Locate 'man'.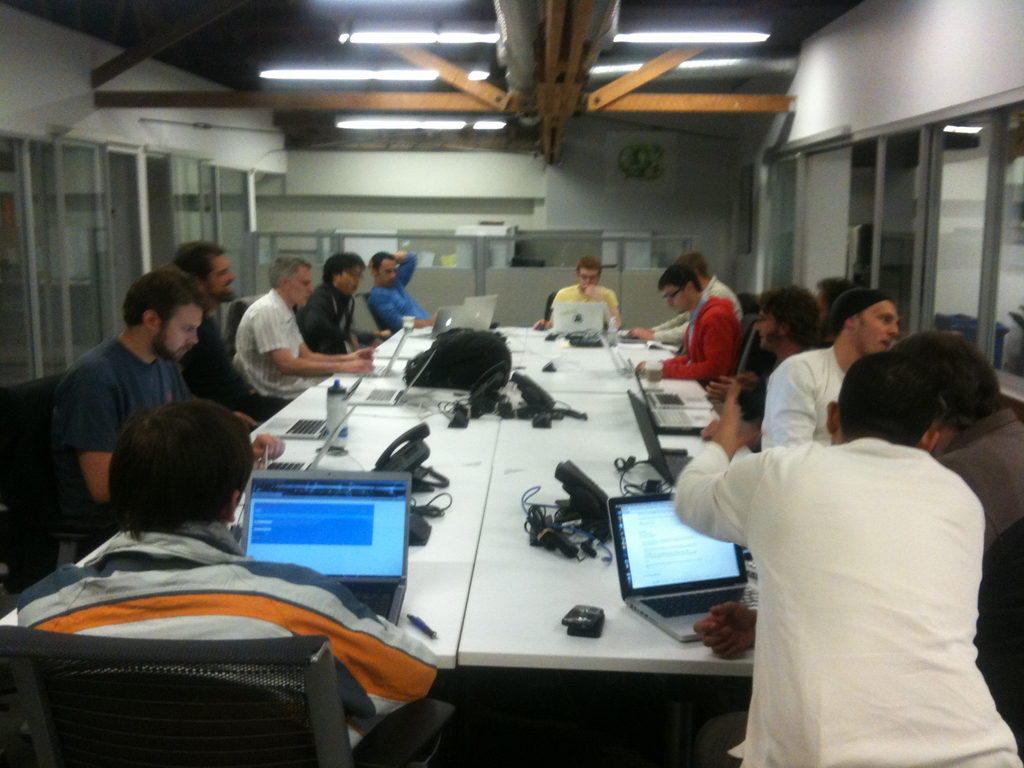
Bounding box: <bbox>533, 254, 629, 335</bbox>.
